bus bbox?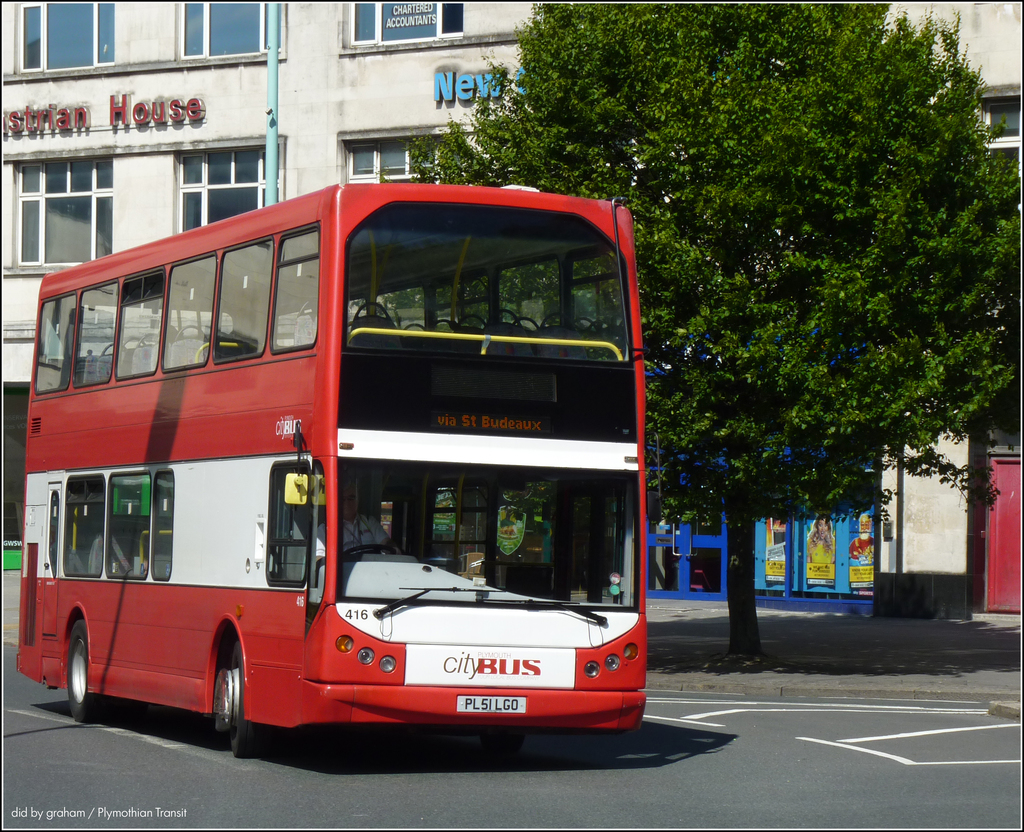
box=[15, 180, 649, 754]
